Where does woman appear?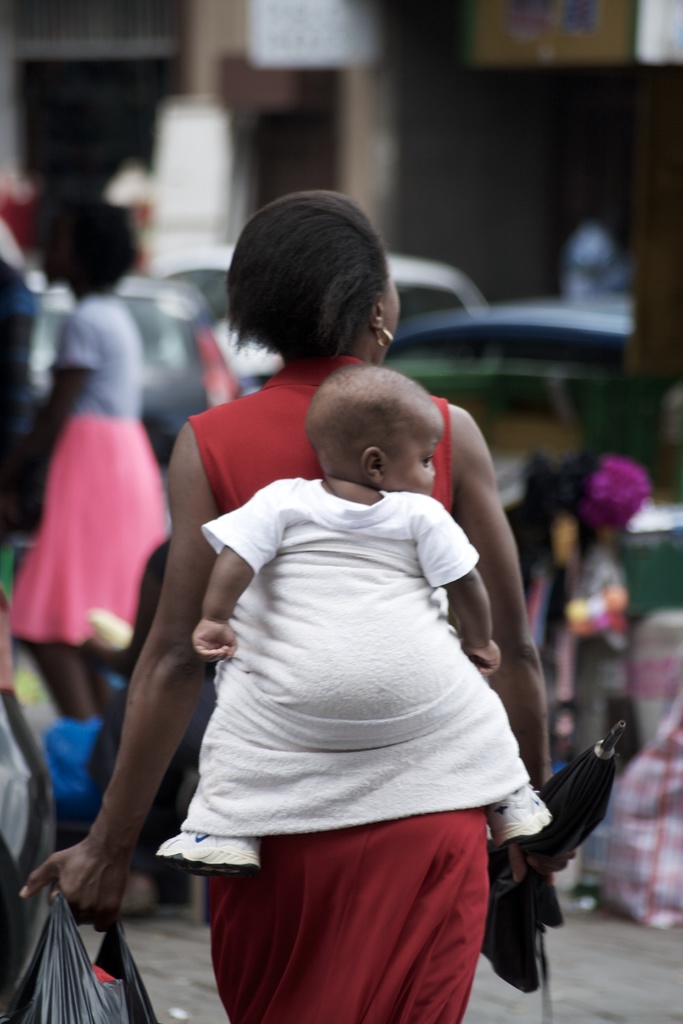
Appears at crop(0, 187, 181, 851).
